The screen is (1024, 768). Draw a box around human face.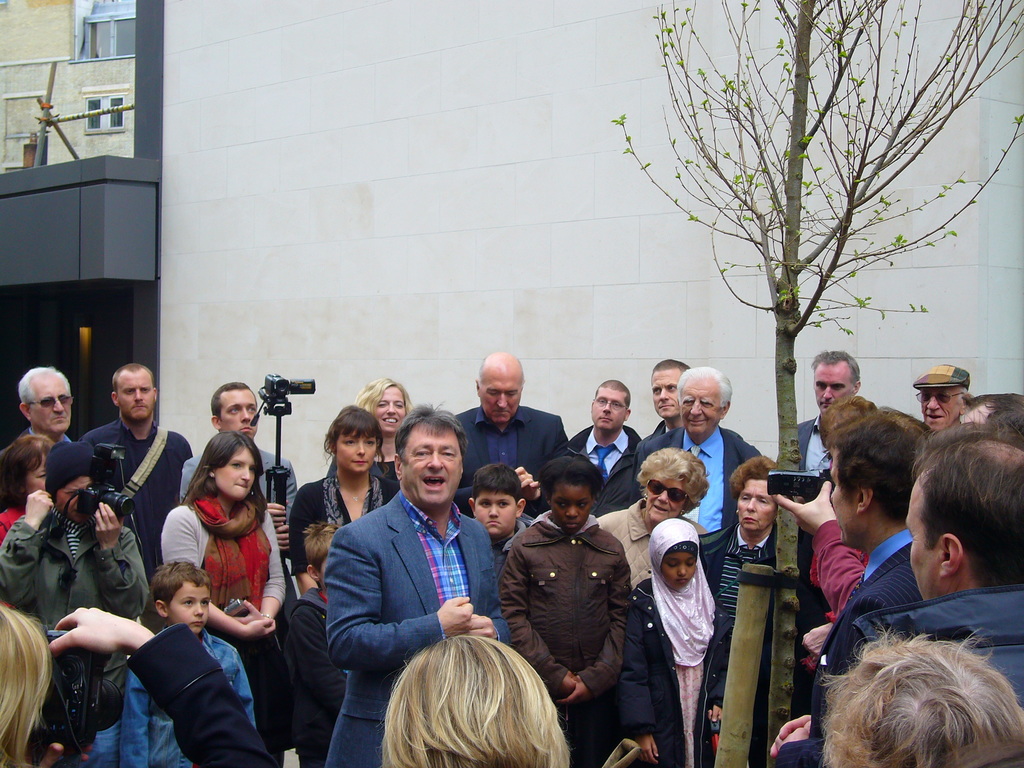
(905, 481, 945, 601).
